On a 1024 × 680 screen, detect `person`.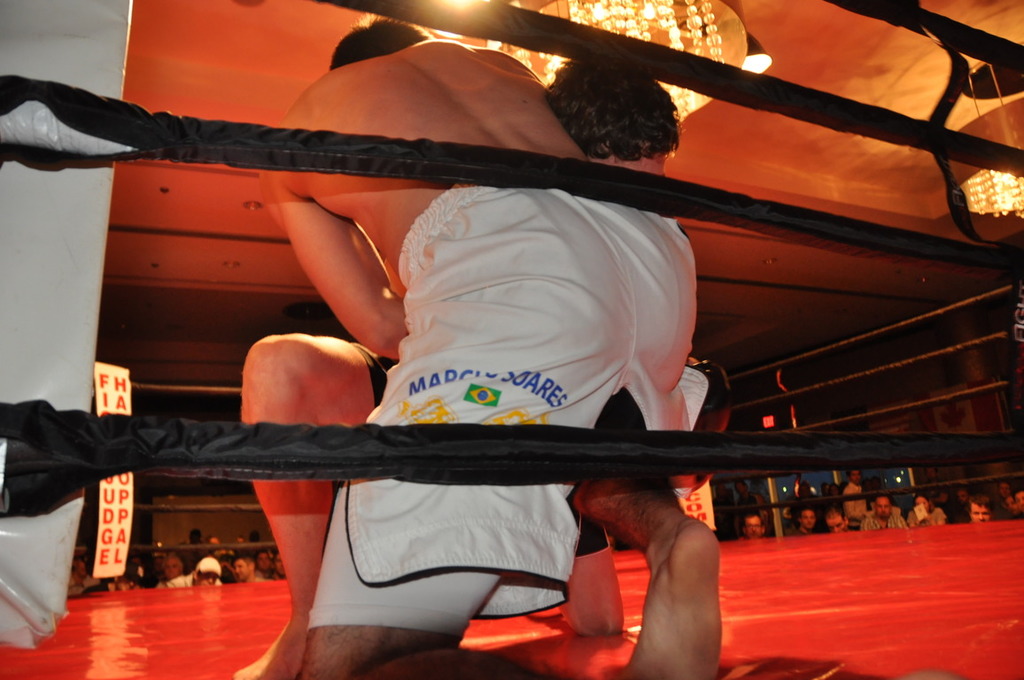
rect(1011, 485, 1023, 519).
